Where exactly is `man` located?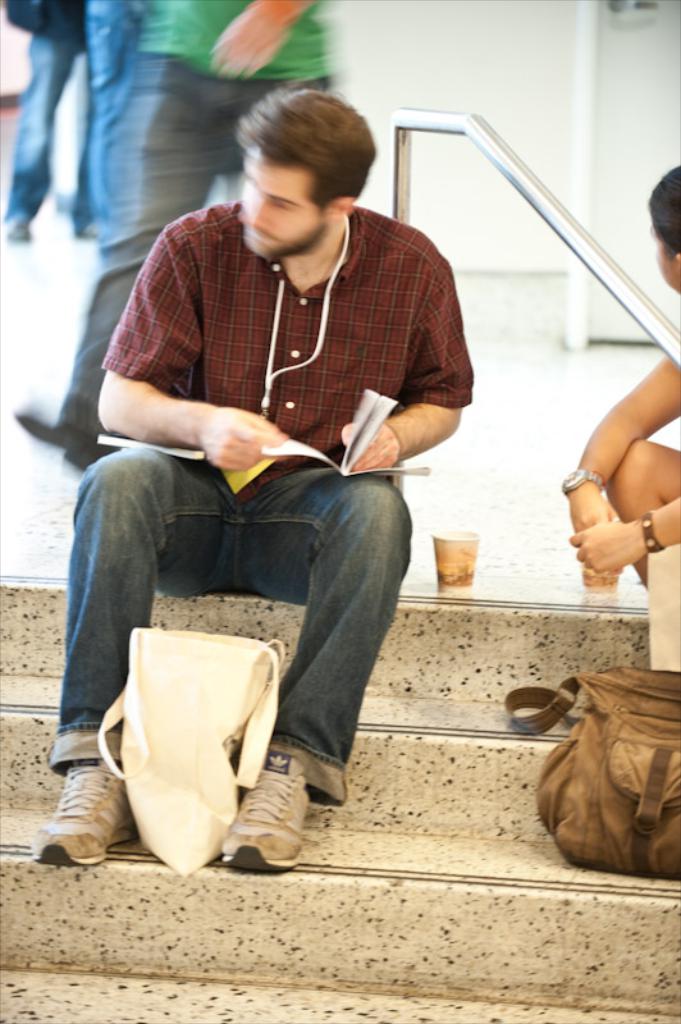
Its bounding box is 70/91/492/855.
